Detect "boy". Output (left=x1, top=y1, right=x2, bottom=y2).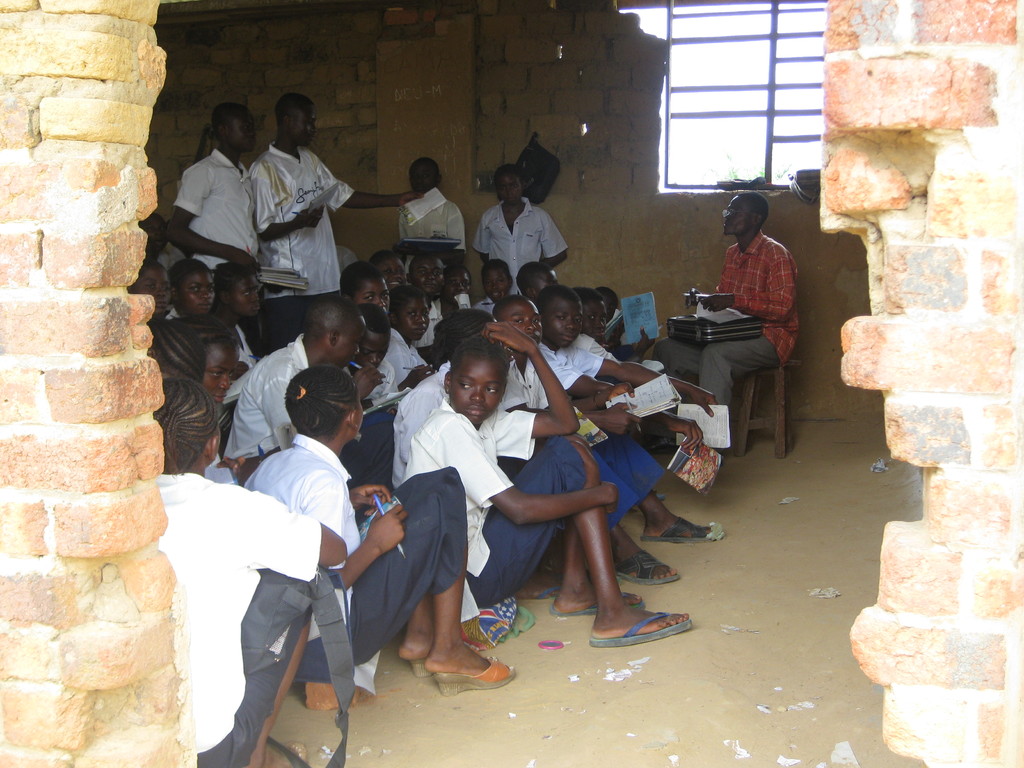
(left=163, top=378, right=346, bottom=767).
